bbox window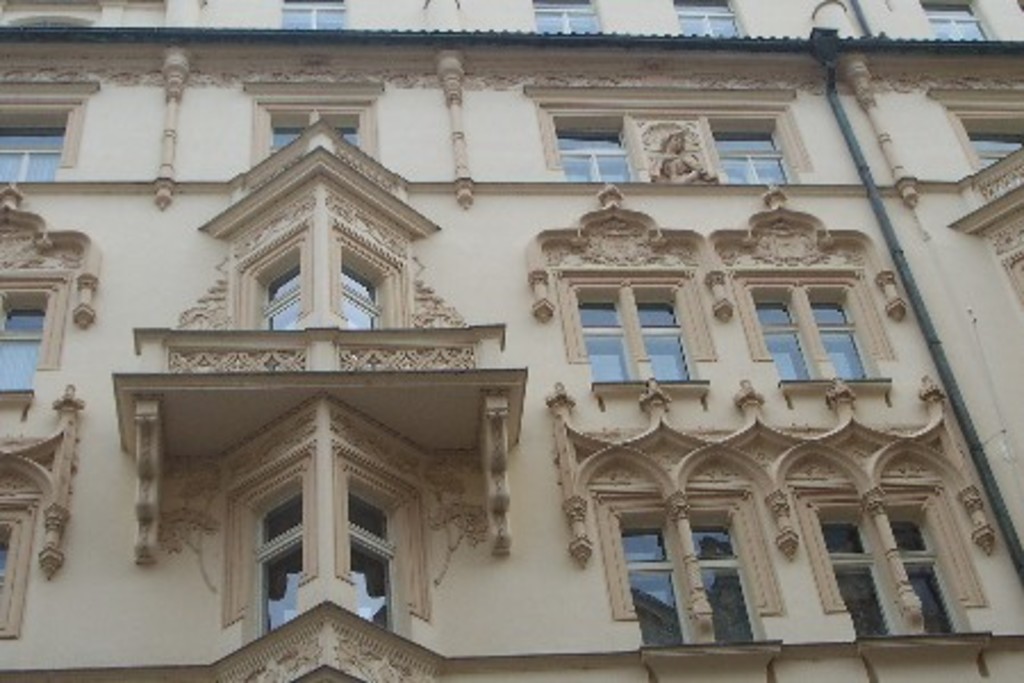
Rect(562, 296, 708, 389)
